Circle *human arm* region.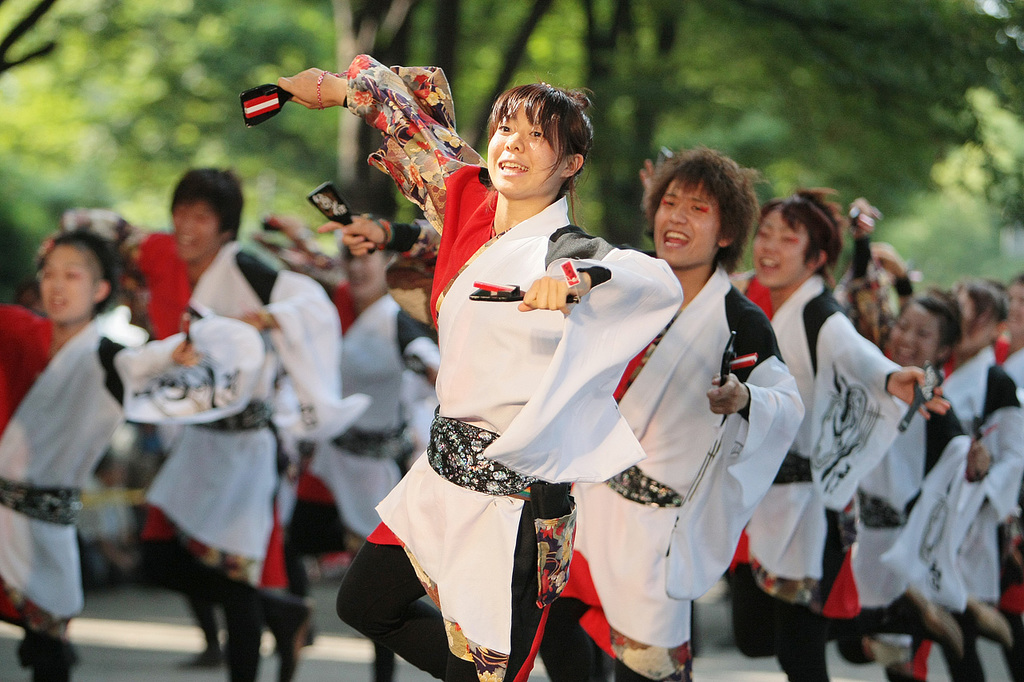
Region: bbox=(959, 437, 994, 483).
